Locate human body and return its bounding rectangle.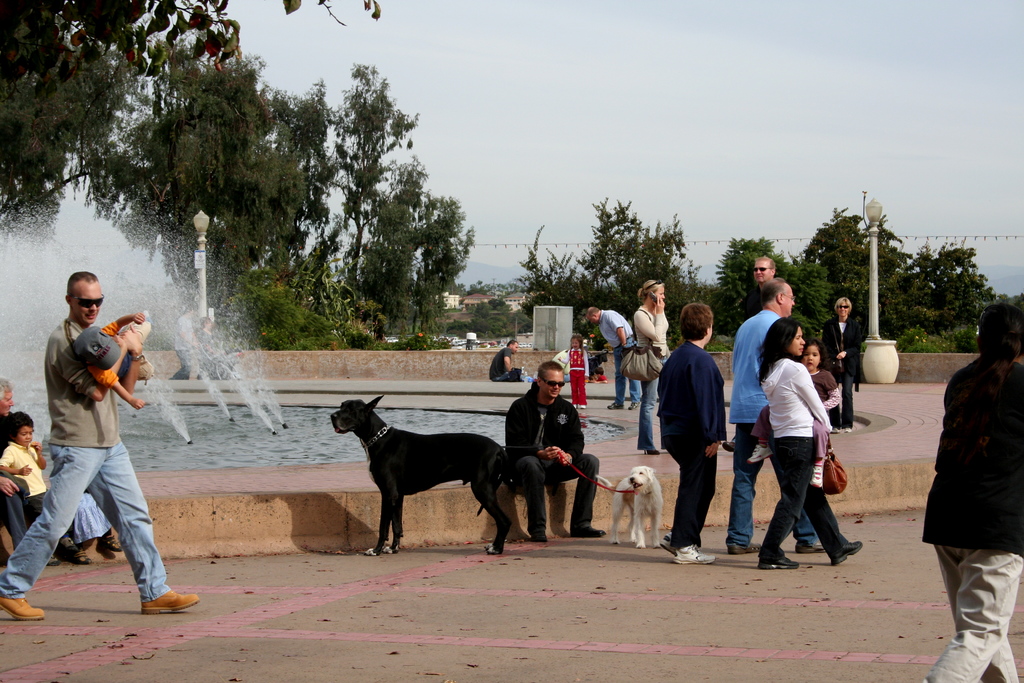
detection(632, 276, 671, 452).
